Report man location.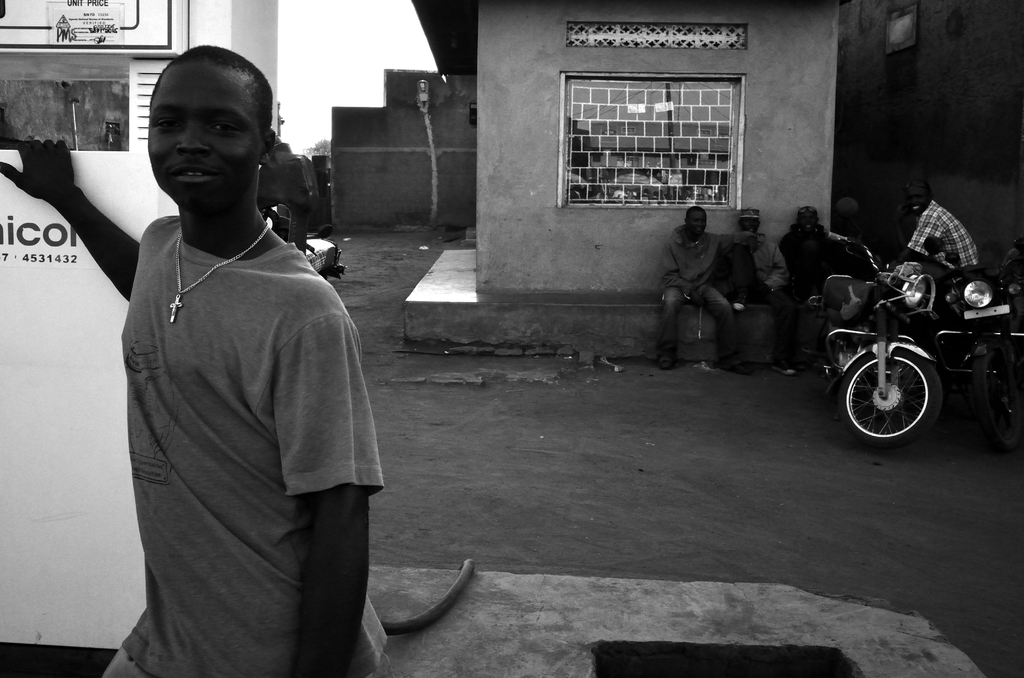
Report: select_region(782, 206, 842, 375).
